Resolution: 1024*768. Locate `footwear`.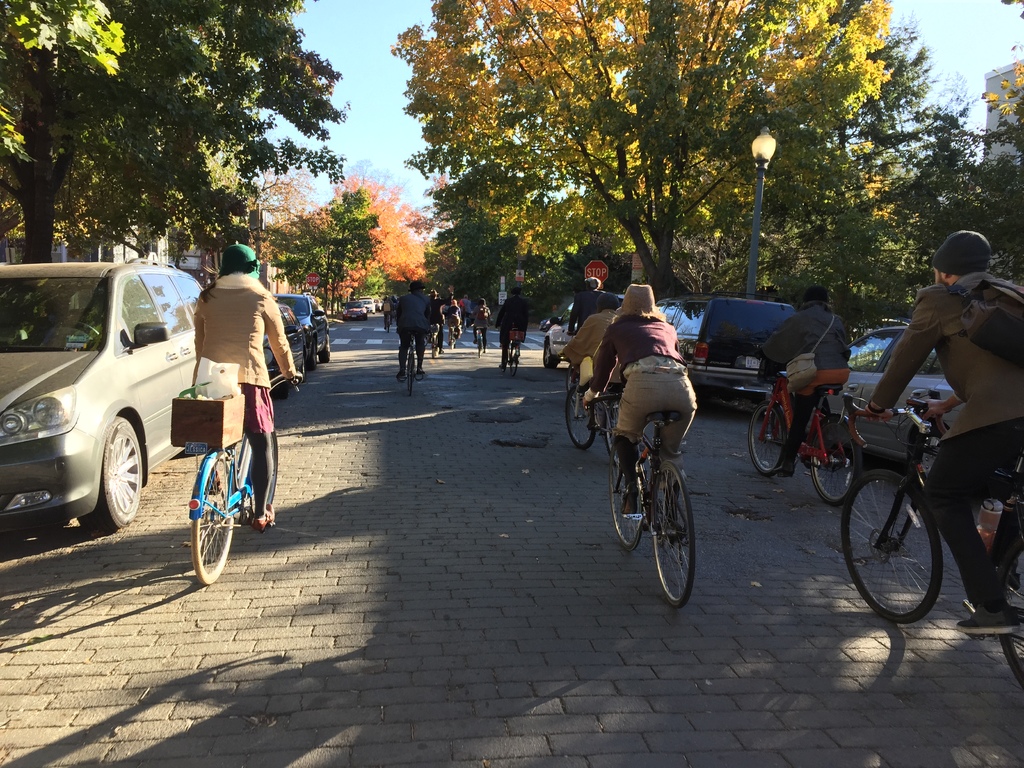
region(415, 367, 424, 374).
